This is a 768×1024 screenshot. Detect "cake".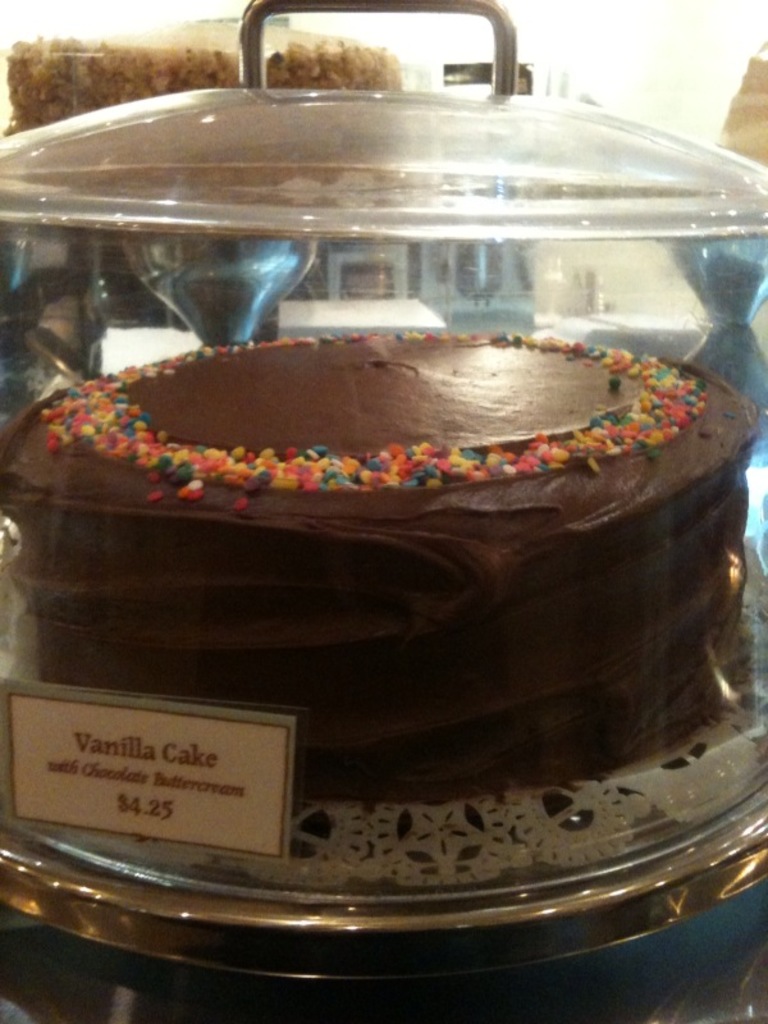
(left=0, top=334, right=767, bottom=899).
